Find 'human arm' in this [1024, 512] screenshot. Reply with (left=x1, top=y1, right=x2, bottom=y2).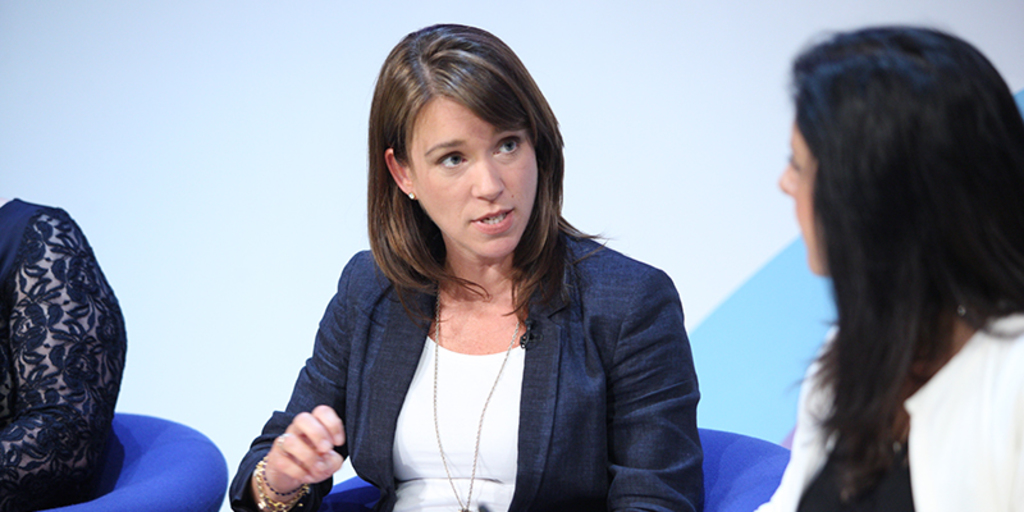
(left=599, top=262, right=707, bottom=511).
